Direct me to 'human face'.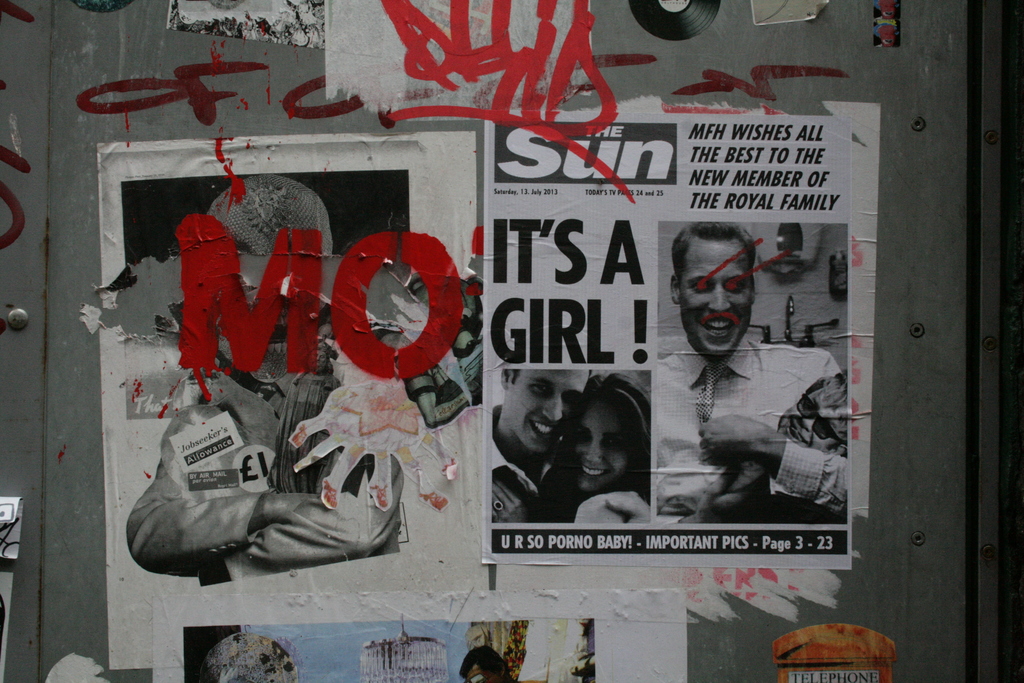
Direction: 502, 363, 586, 457.
